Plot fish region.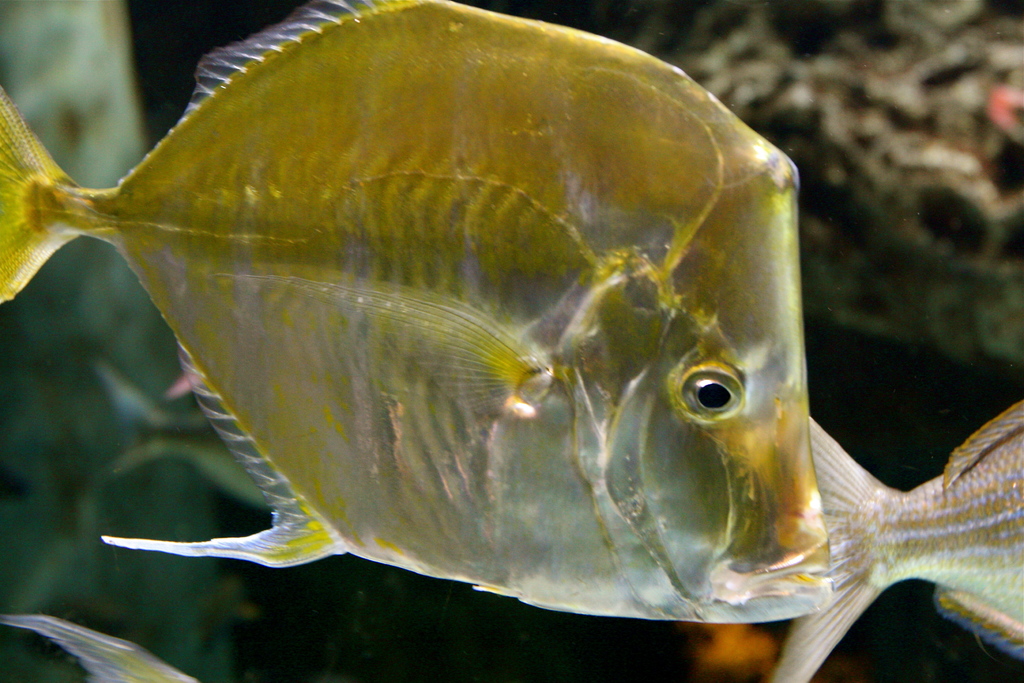
Plotted at [x1=14, y1=611, x2=194, y2=682].
